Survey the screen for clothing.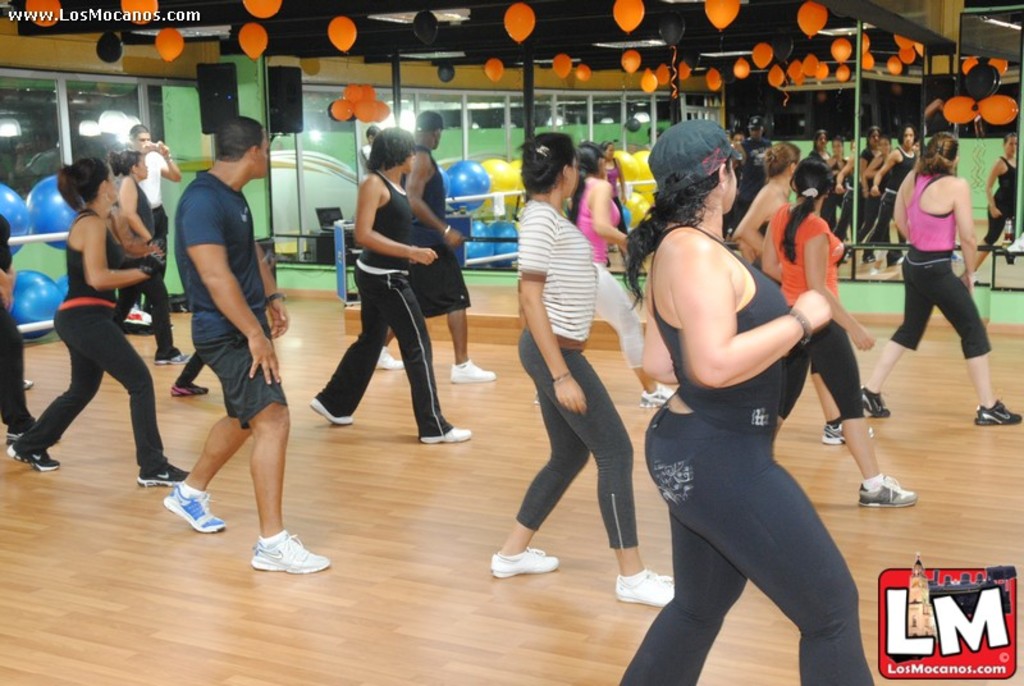
Survey found: 172,159,296,430.
